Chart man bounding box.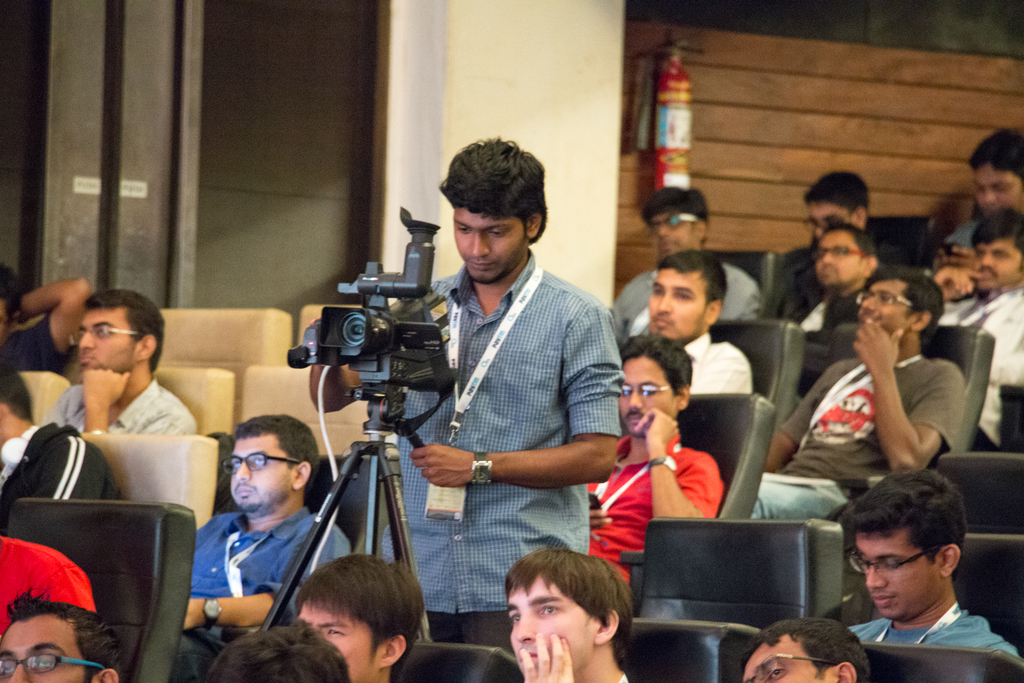
Charted: bbox(742, 619, 870, 682).
